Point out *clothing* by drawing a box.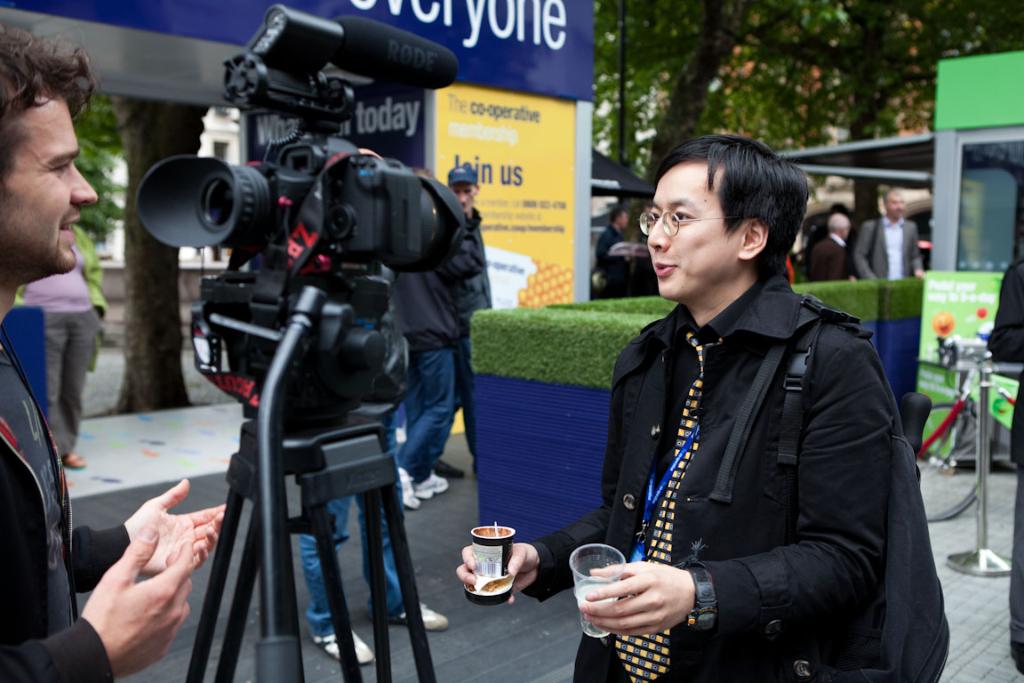
pyautogui.locateOnScreen(299, 451, 416, 640).
